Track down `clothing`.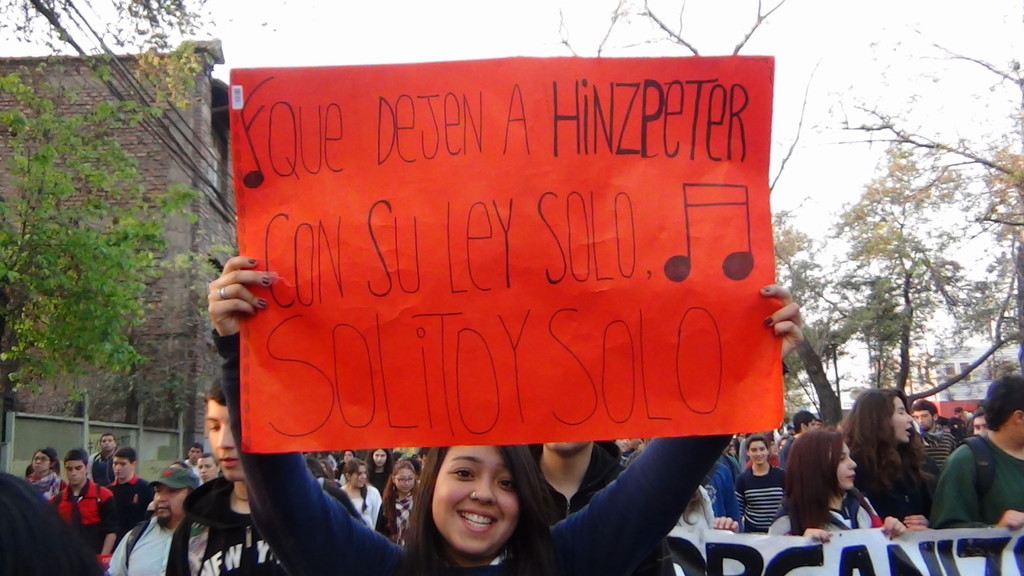
Tracked to (x1=109, y1=471, x2=148, y2=536).
